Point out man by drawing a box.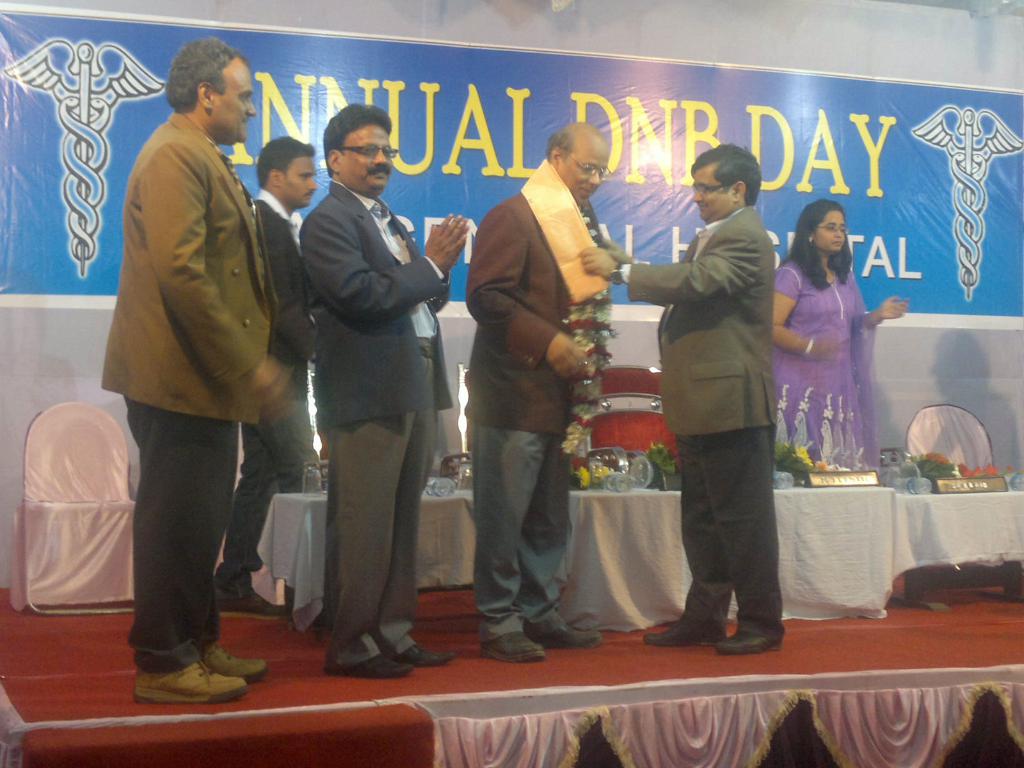
bbox=(298, 106, 470, 680).
